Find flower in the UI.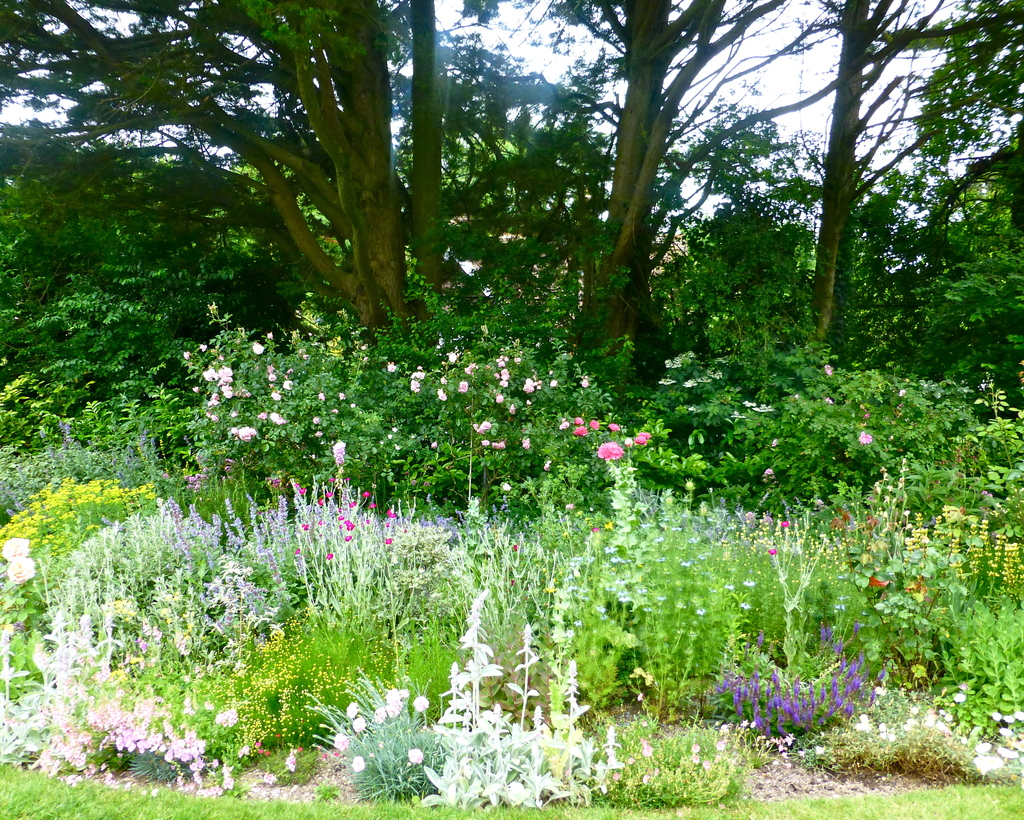
UI element at (0, 535, 29, 563).
